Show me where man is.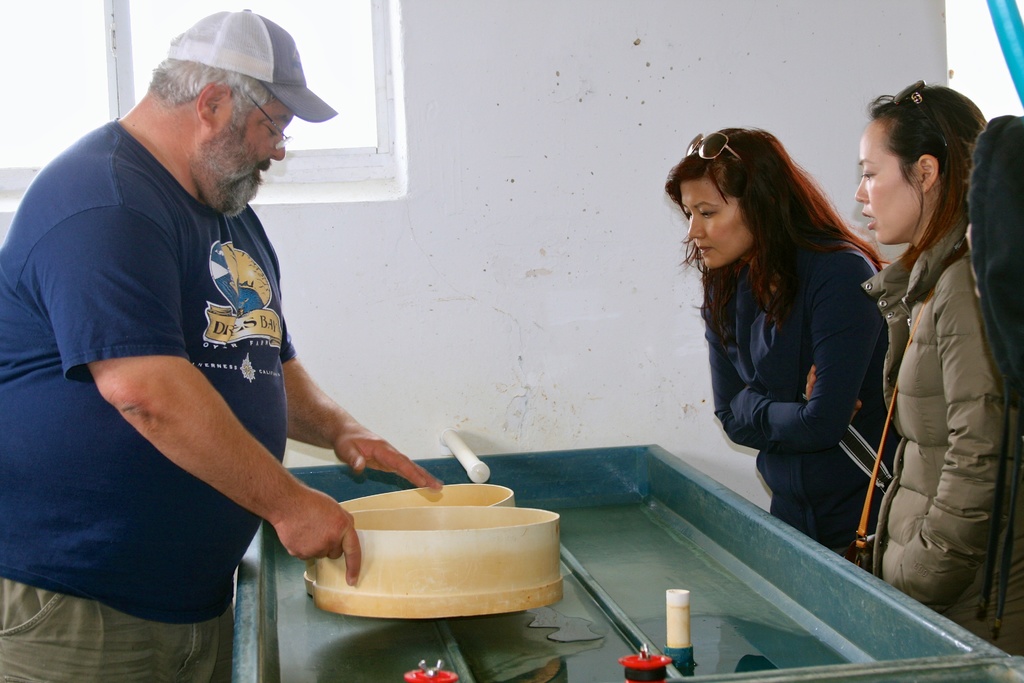
man is at x1=0 y1=26 x2=485 y2=641.
